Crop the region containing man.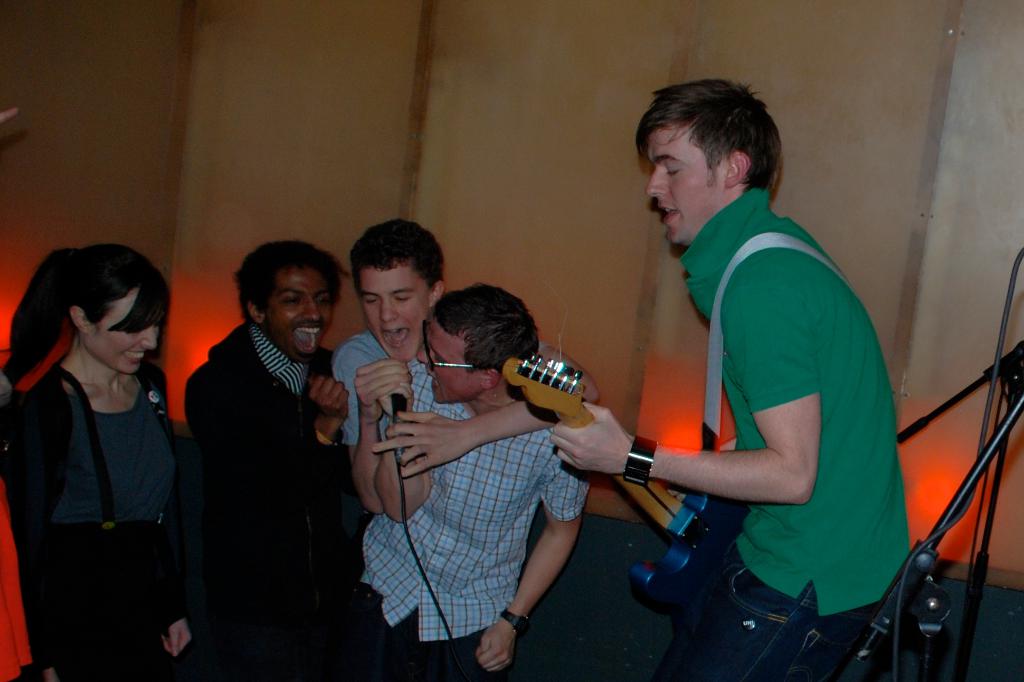
Crop region: detection(166, 239, 371, 662).
